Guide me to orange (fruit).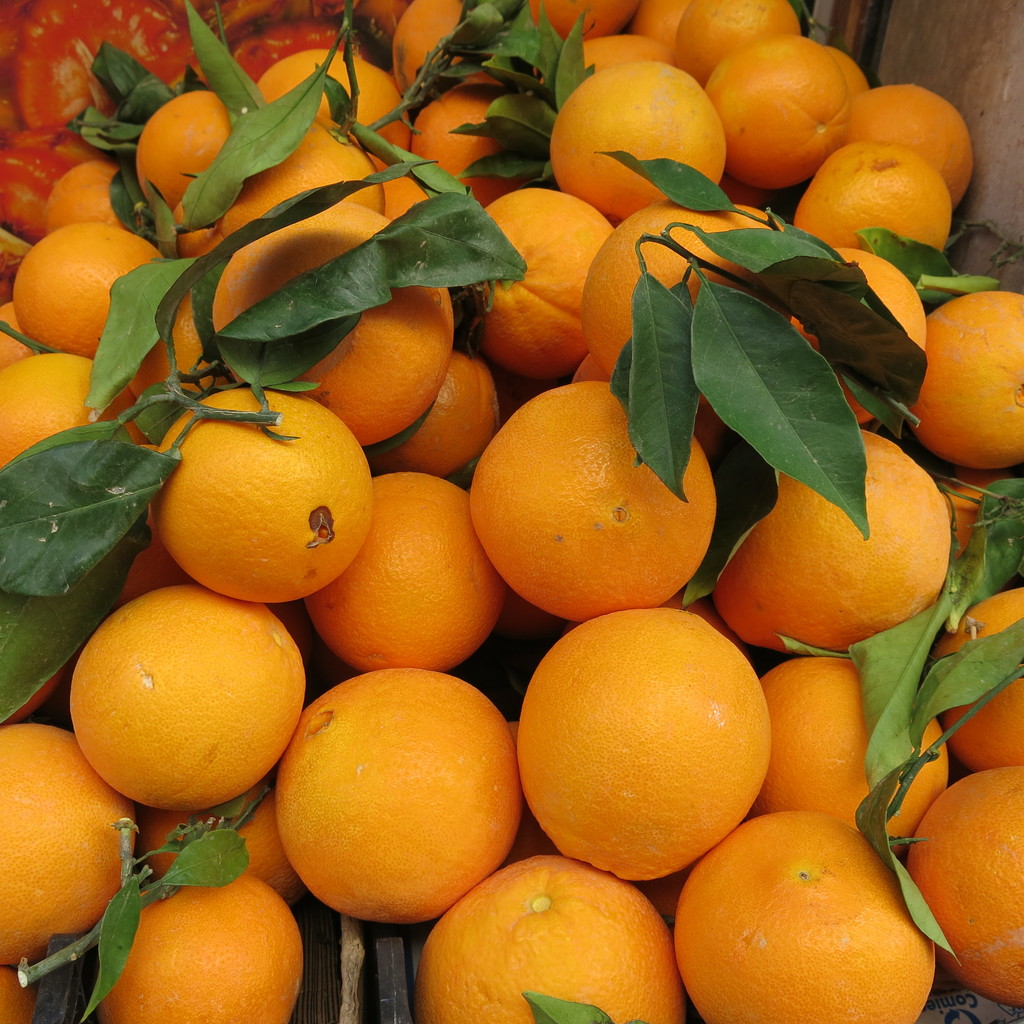
Guidance: BBox(808, 147, 939, 280).
